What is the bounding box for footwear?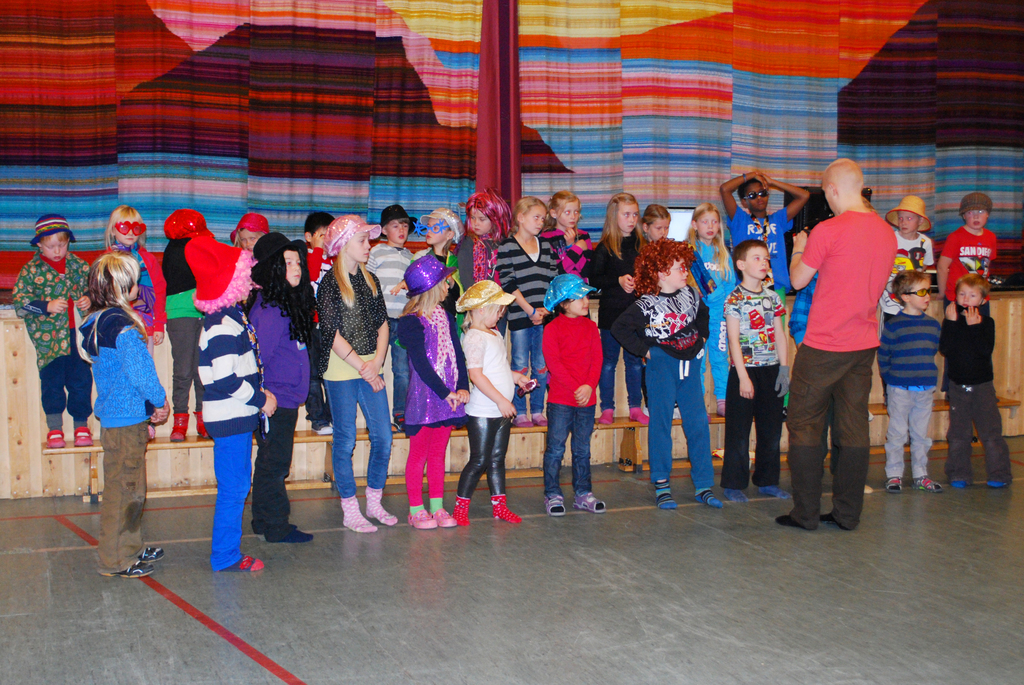
175 411 190 445.
